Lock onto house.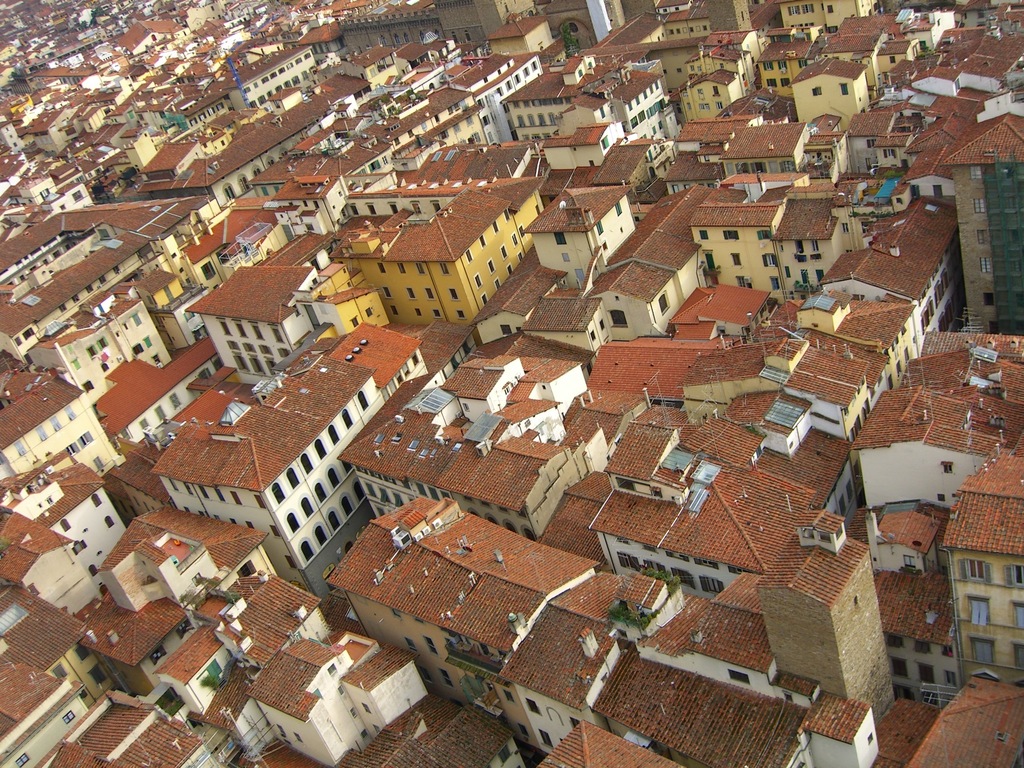
Locked: (322, 344, 424, 409).
